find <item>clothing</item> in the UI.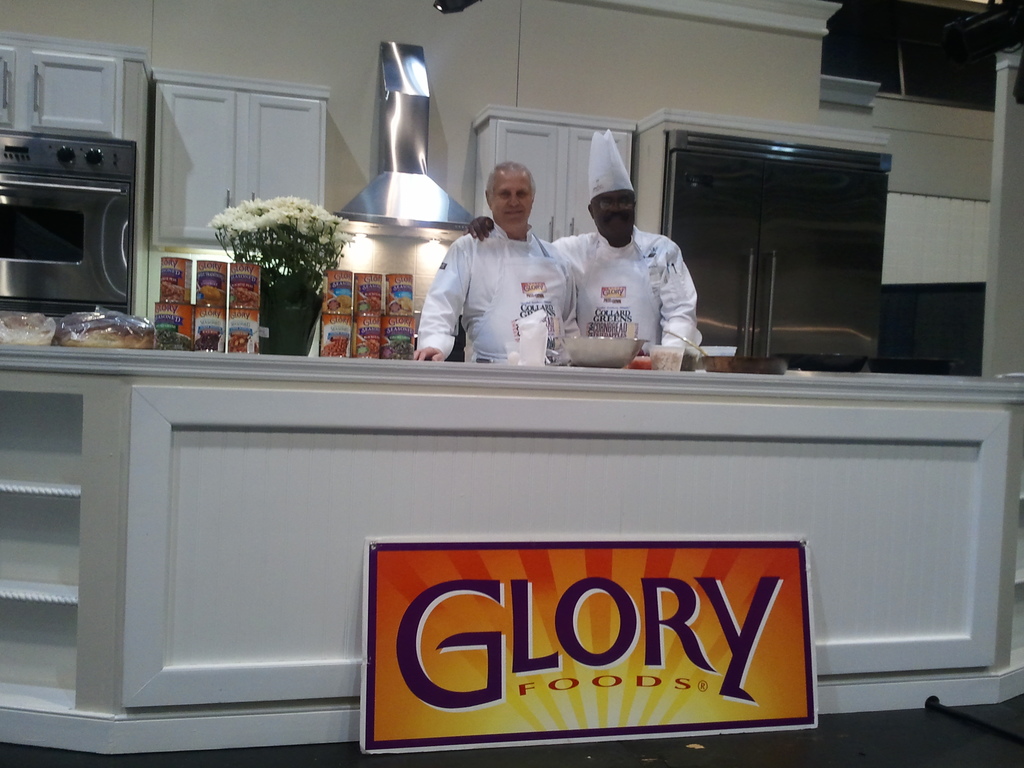
UI element at [x1=577, y1=211, x2=701, y2=375].
